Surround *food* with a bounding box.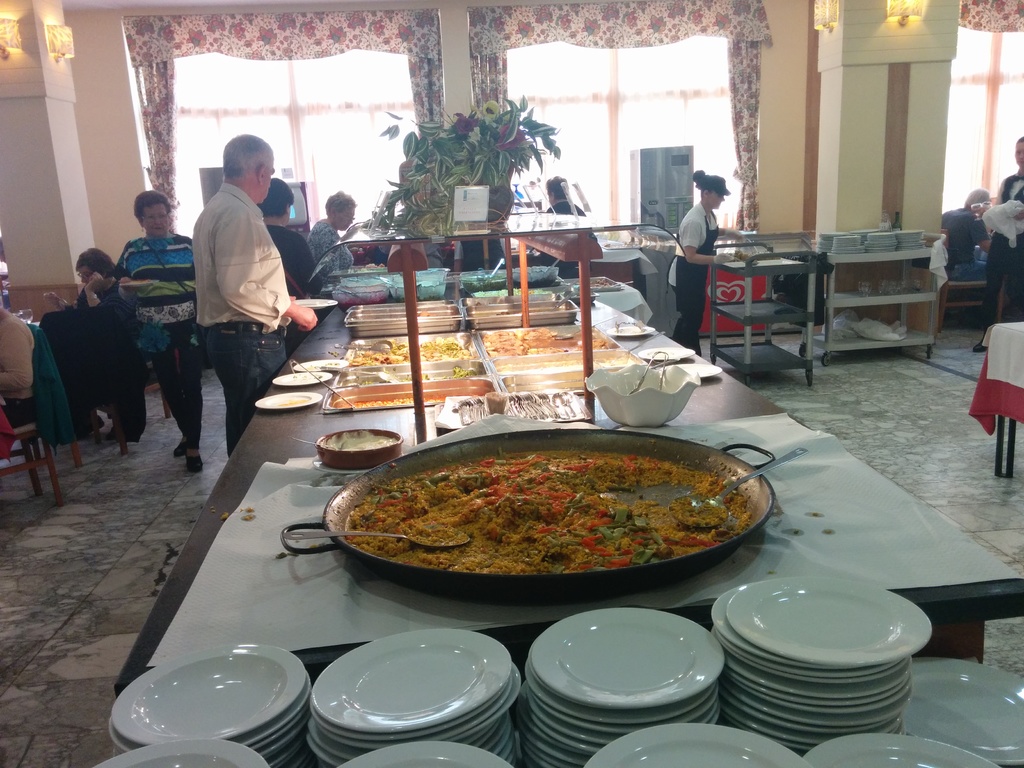
select_region(417, 308, 432, 314).
